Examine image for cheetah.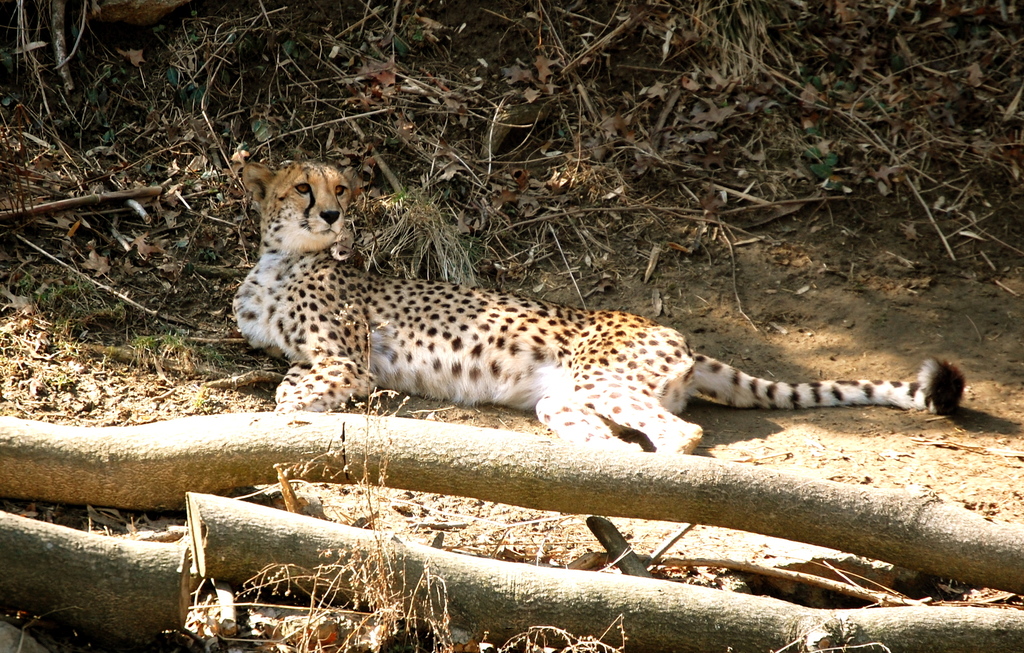
Examination result: detection(233, 158, 965, 455).
